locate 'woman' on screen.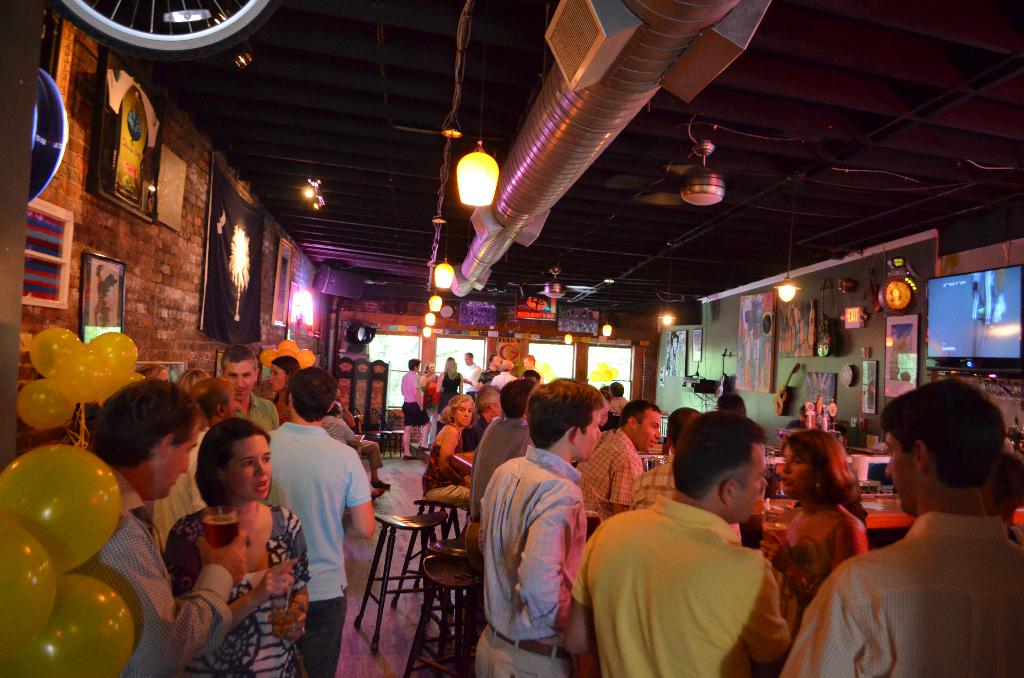
On screen at box(264, 355, 301, 430).
